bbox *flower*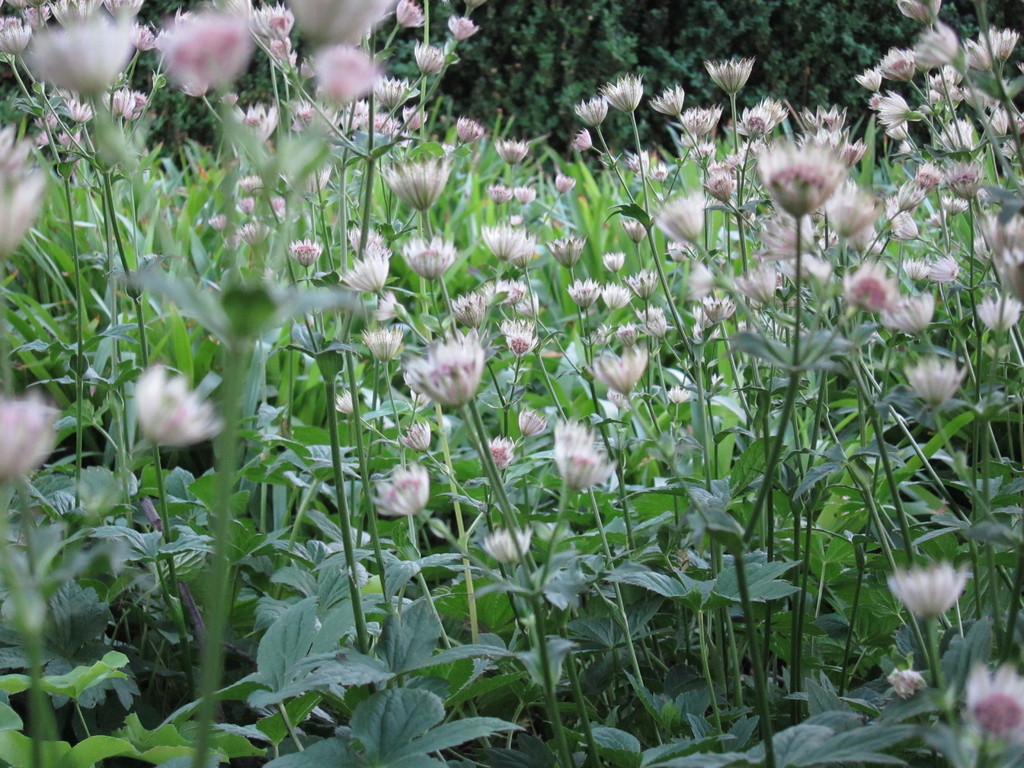
select_region(571, 129, 592, 154)
